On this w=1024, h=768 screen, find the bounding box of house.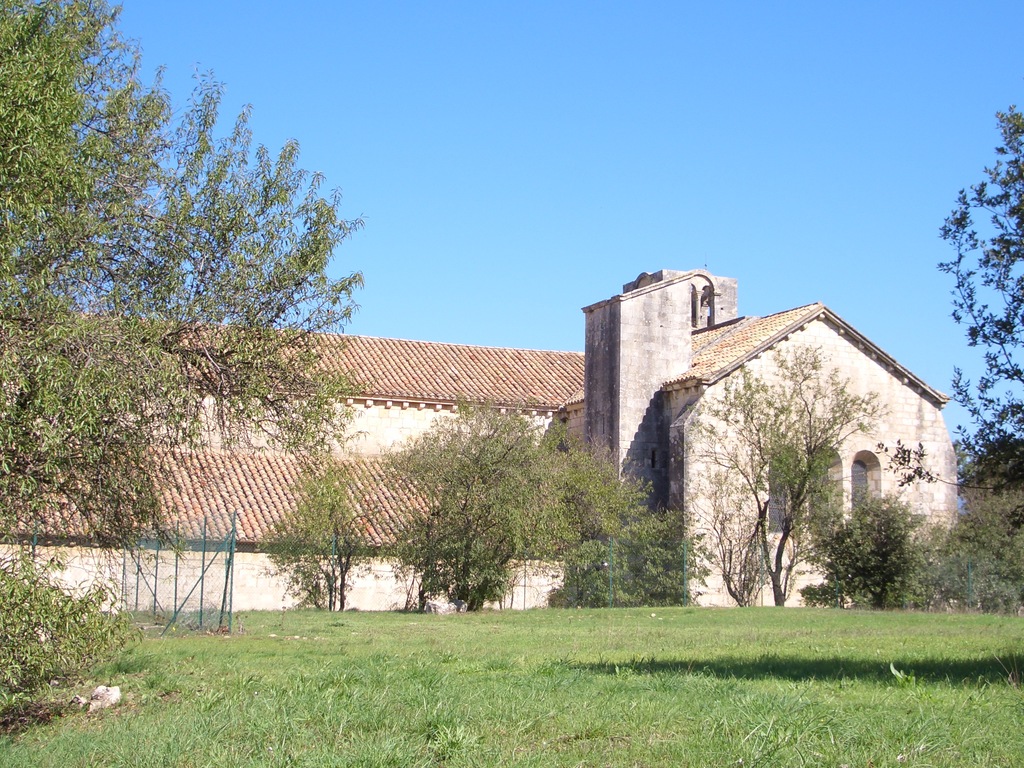
Bounding box: Rect(1, 258, 941, 603).
